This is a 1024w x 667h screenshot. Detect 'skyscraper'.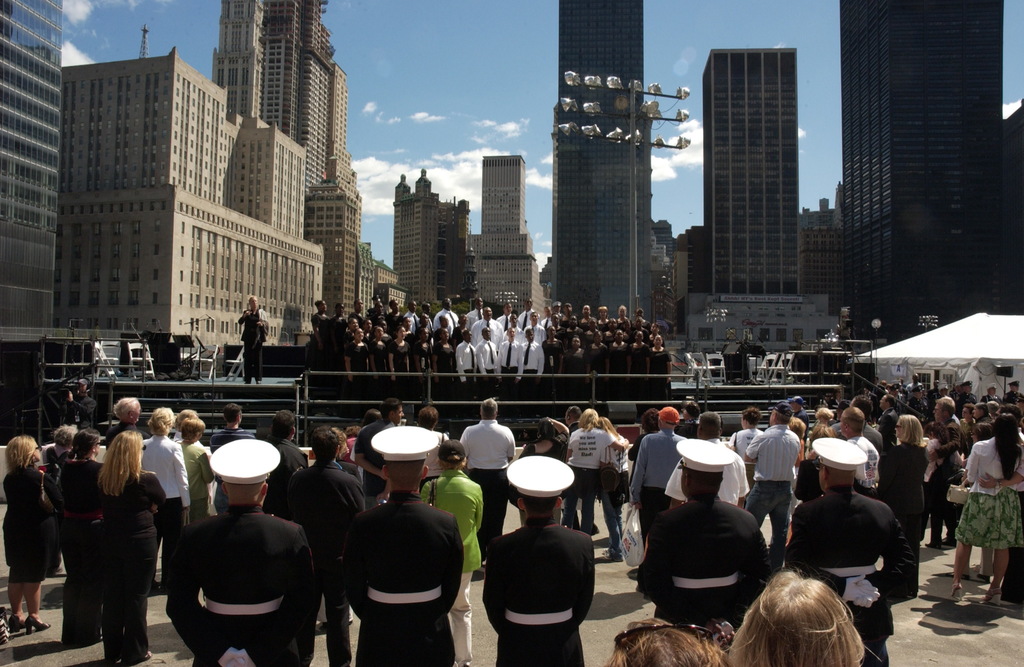
BBox(794, 0, 1018, 340).
